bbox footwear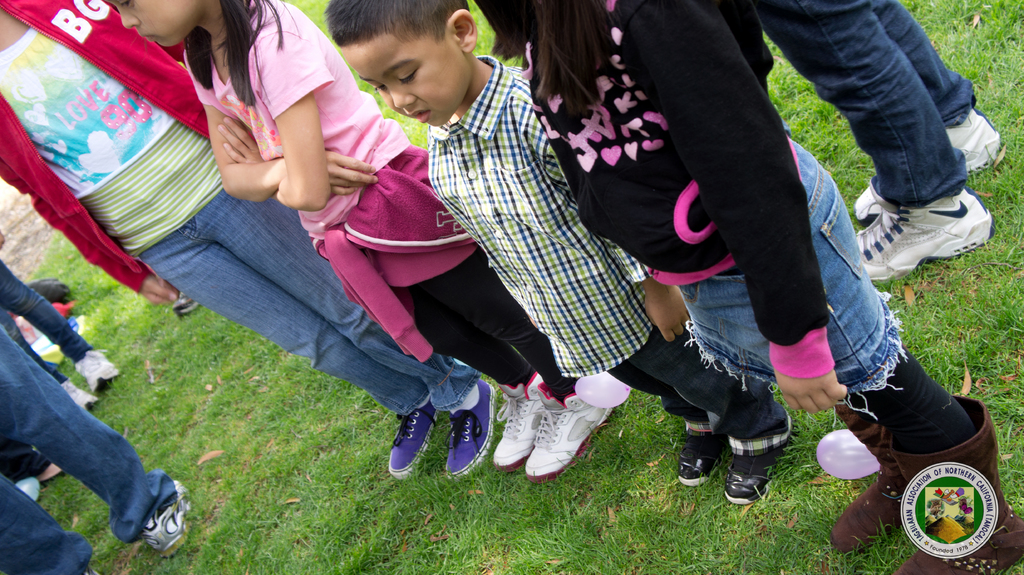
<region>447, 373, 496, 475</region>
